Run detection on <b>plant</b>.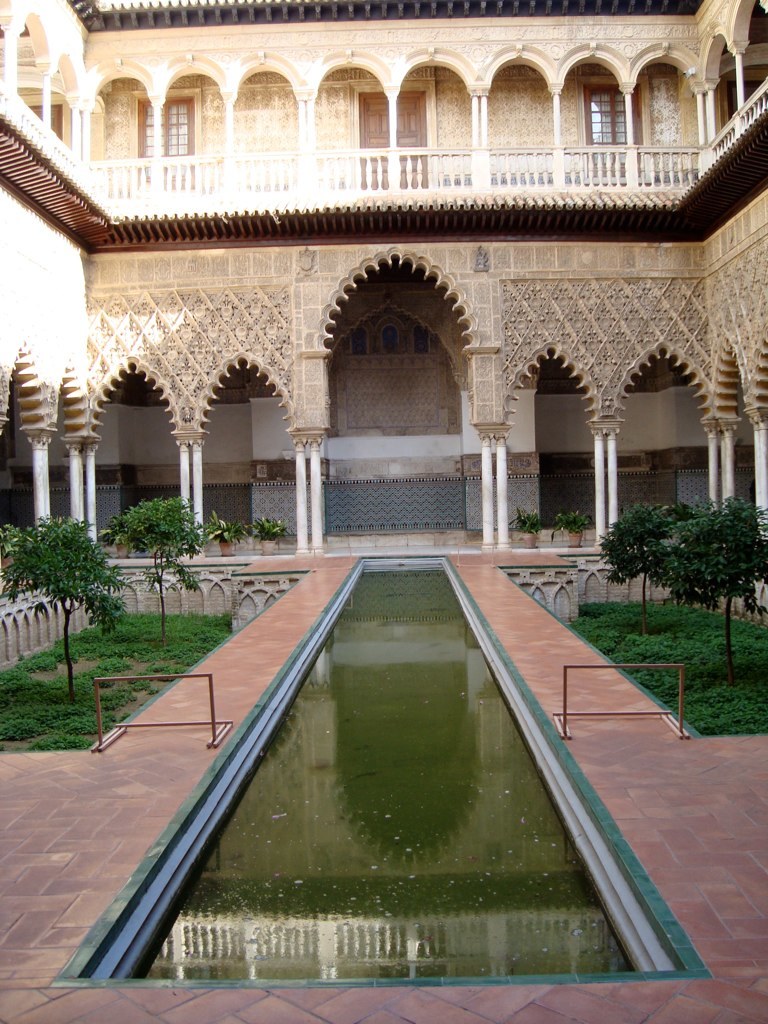
Result: bbox=[670, 491, 767, 679].
